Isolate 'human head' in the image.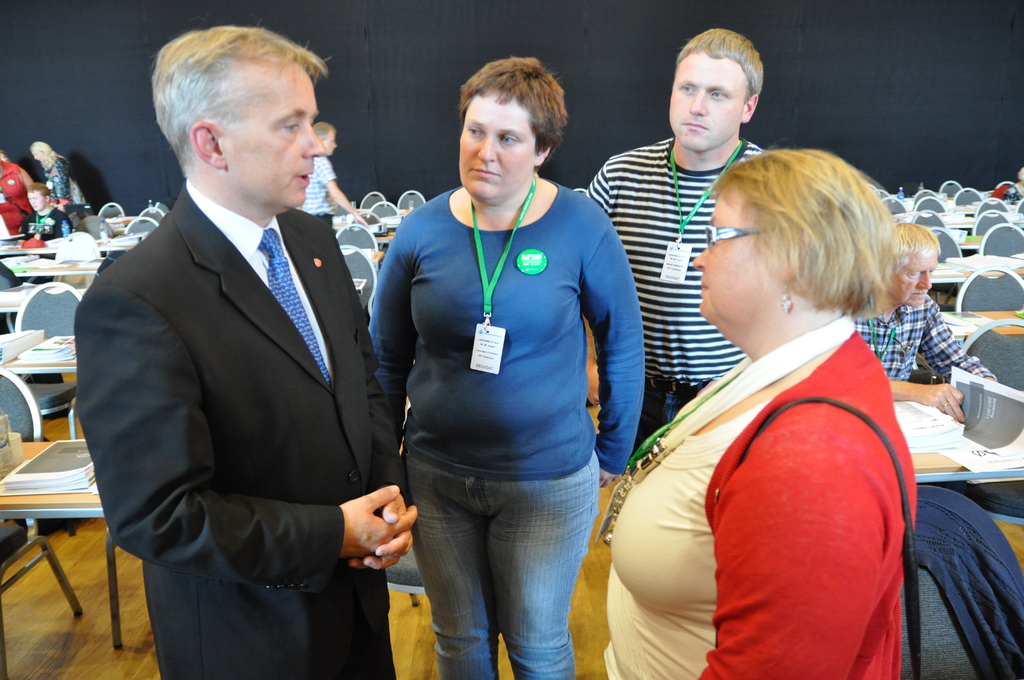
Isolated region: <region>664, 16, 788, 159</region>.
